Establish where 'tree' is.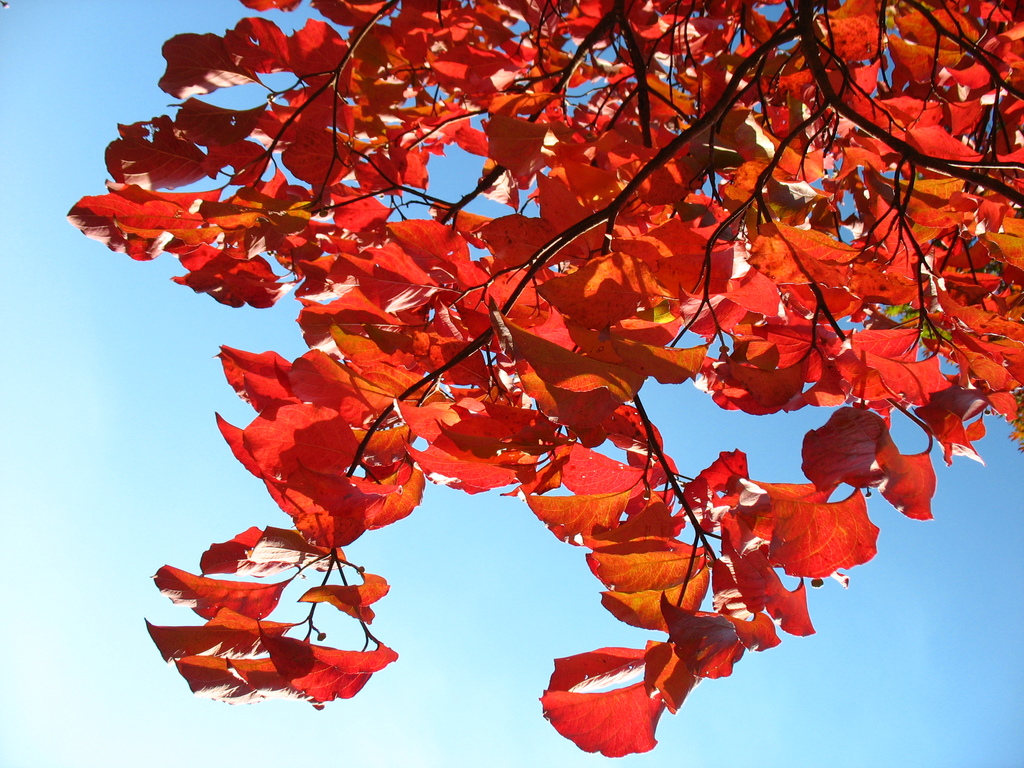
Established at Rect(69, 0, 1023, 759).
